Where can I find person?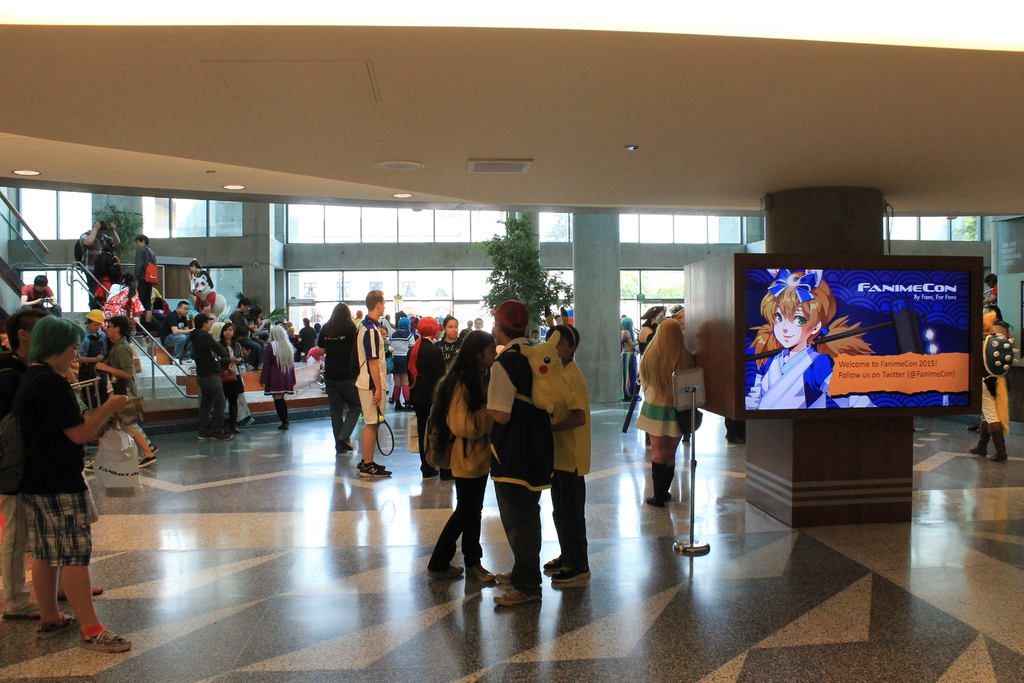
You can find it at BBox(189, 314, 228, 443).
